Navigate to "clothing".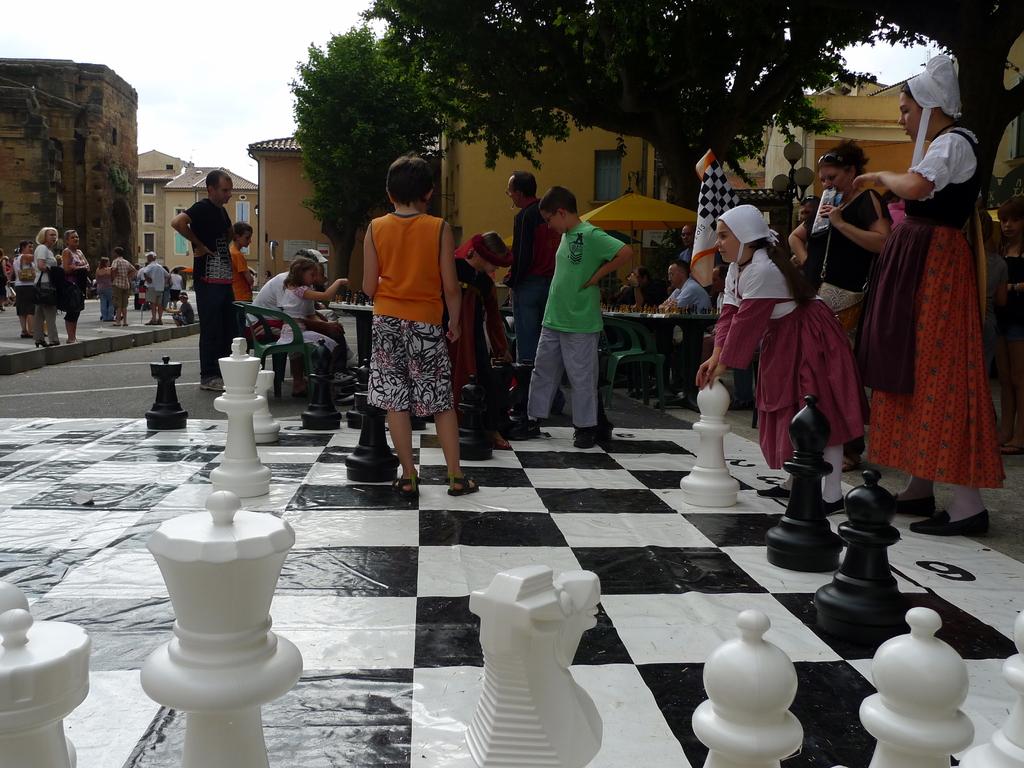
Navigation target: [left=181, top=196, right=253, bottom=362].
